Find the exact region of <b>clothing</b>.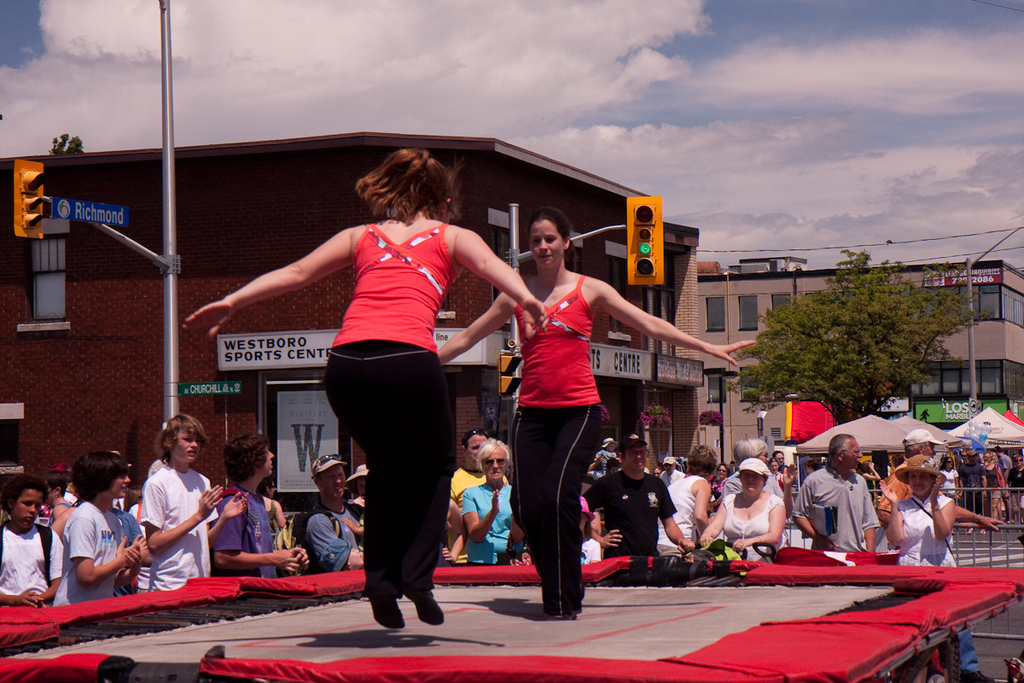
Exact region: x1=579, y1=473, x2=678, y2=562.
